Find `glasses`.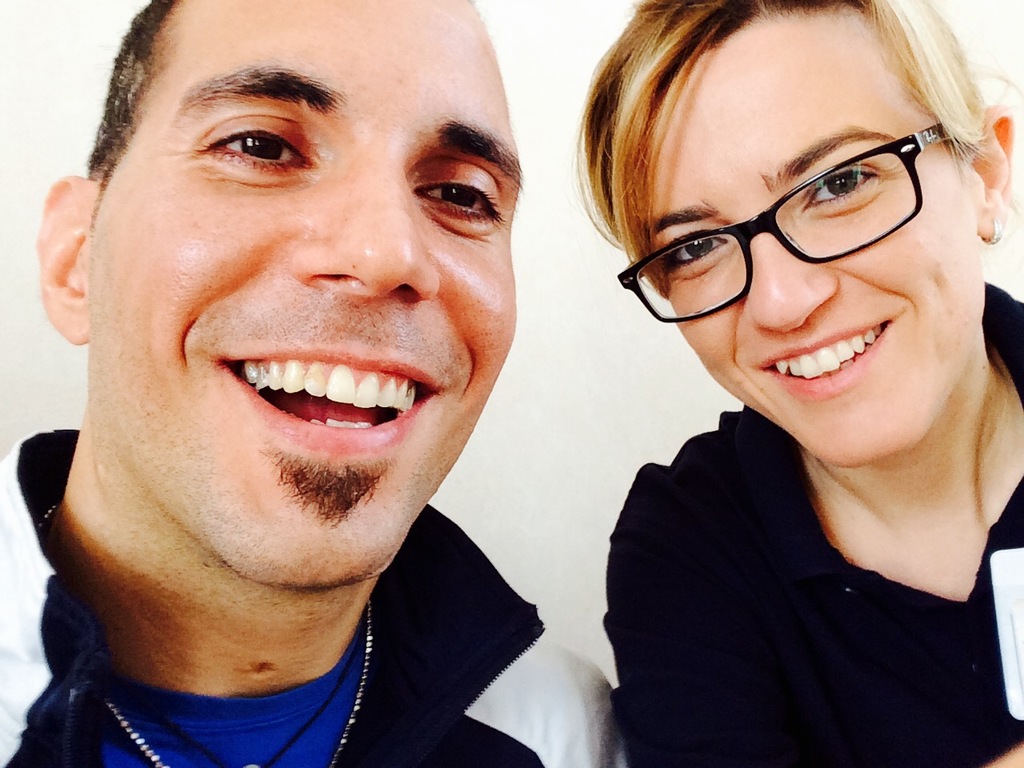
<bbox>618, 138, 961, 294</bbox>.
